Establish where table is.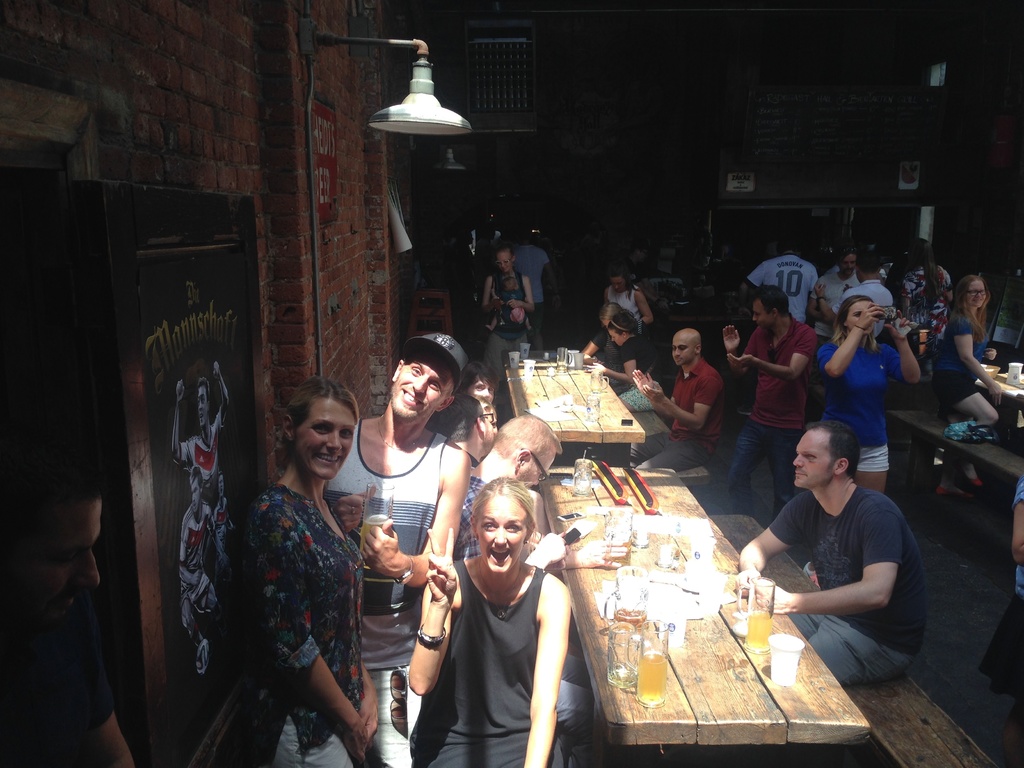
Established at (888,397,1023,507).
